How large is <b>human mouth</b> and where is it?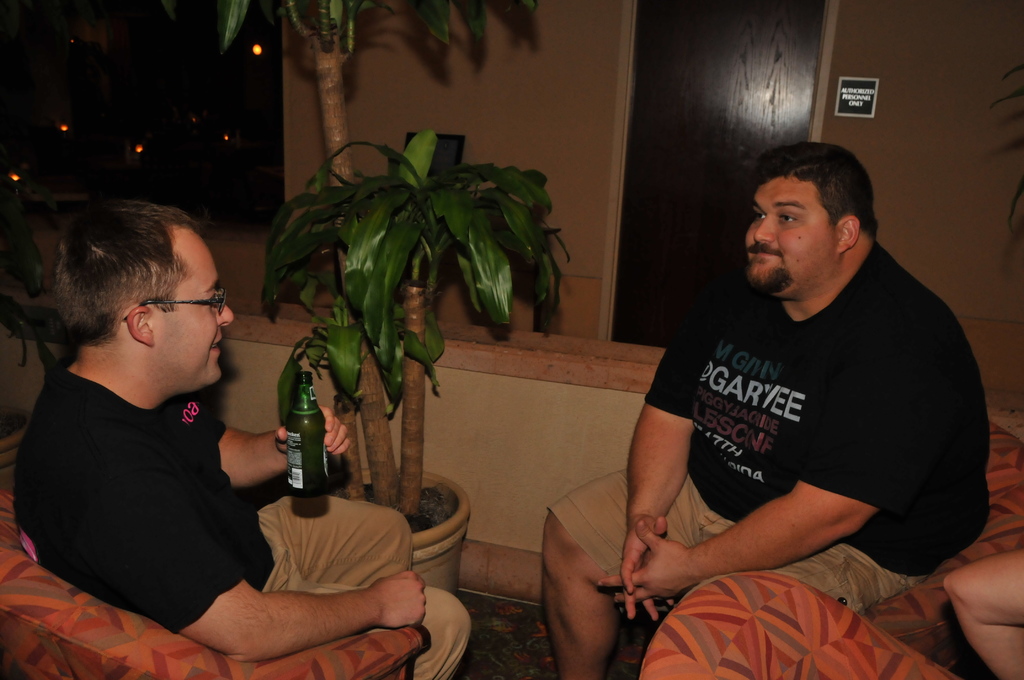
Bounding box: detection(748, 247, 785, 261).
